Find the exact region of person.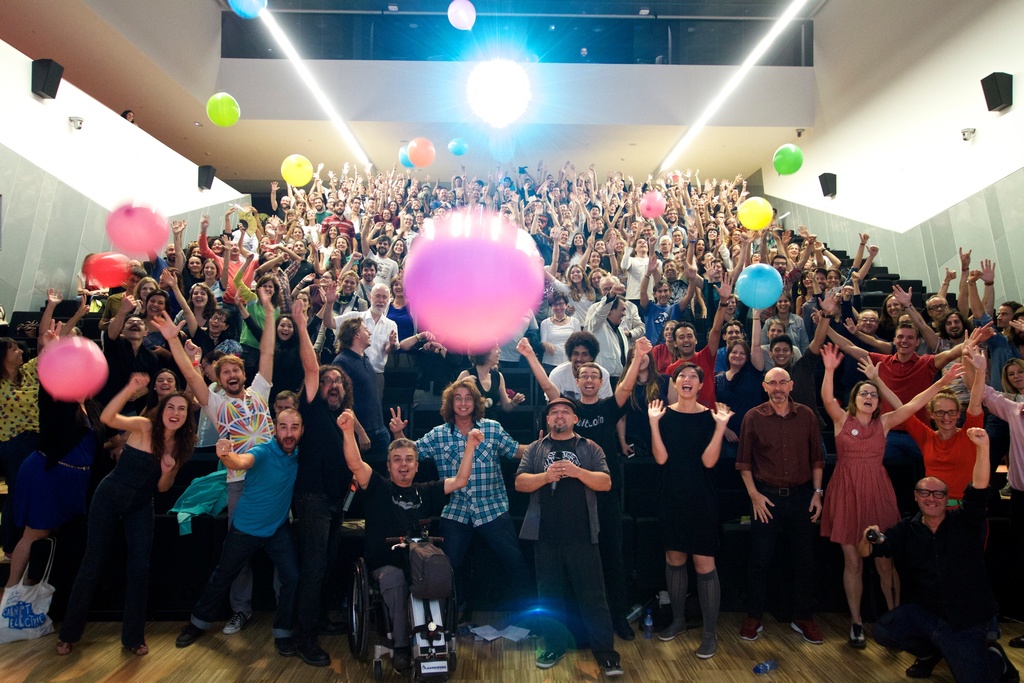
Exact region: 833,227,877,299.
